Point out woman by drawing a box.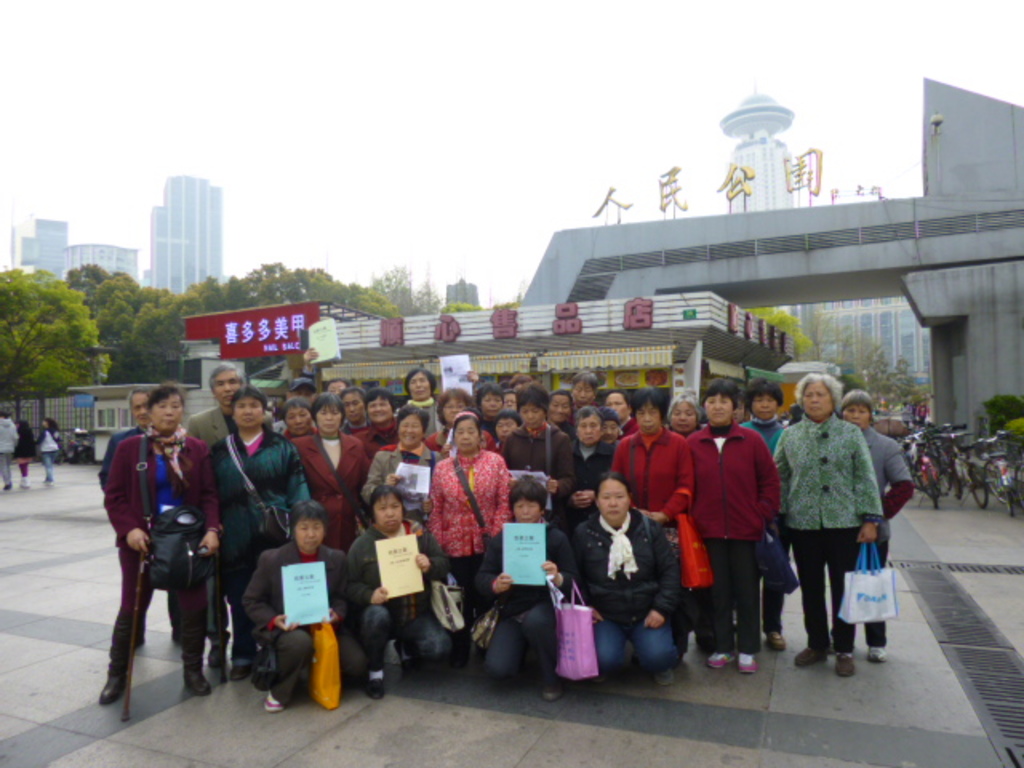
bbox(282, 398, 317, 435).
